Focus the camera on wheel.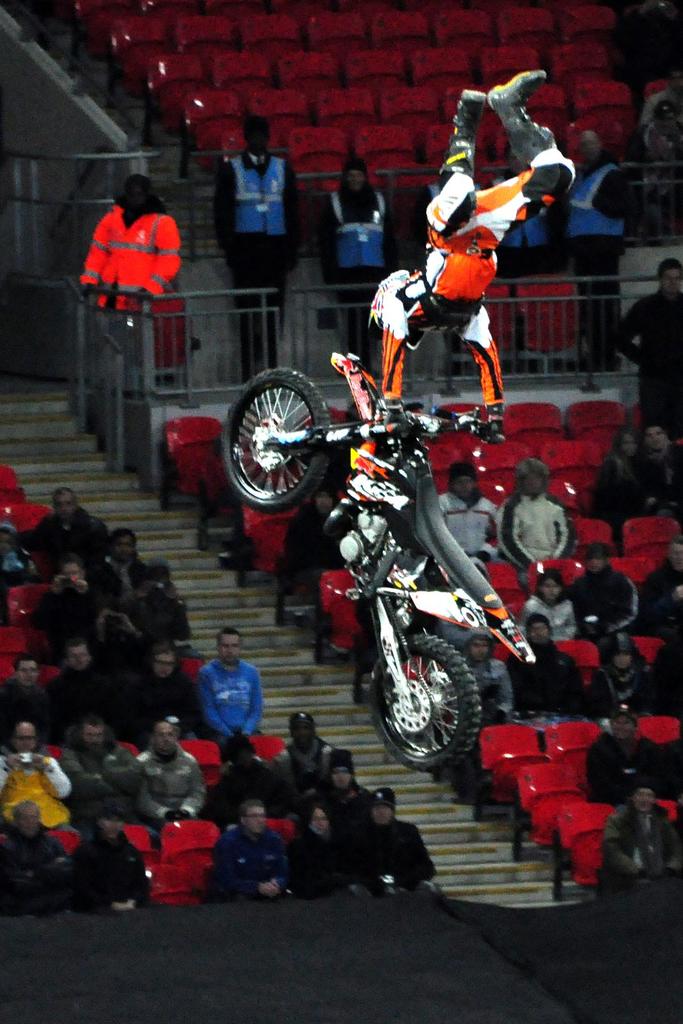
Focus region: bbox(221, 367, 333, 513).
